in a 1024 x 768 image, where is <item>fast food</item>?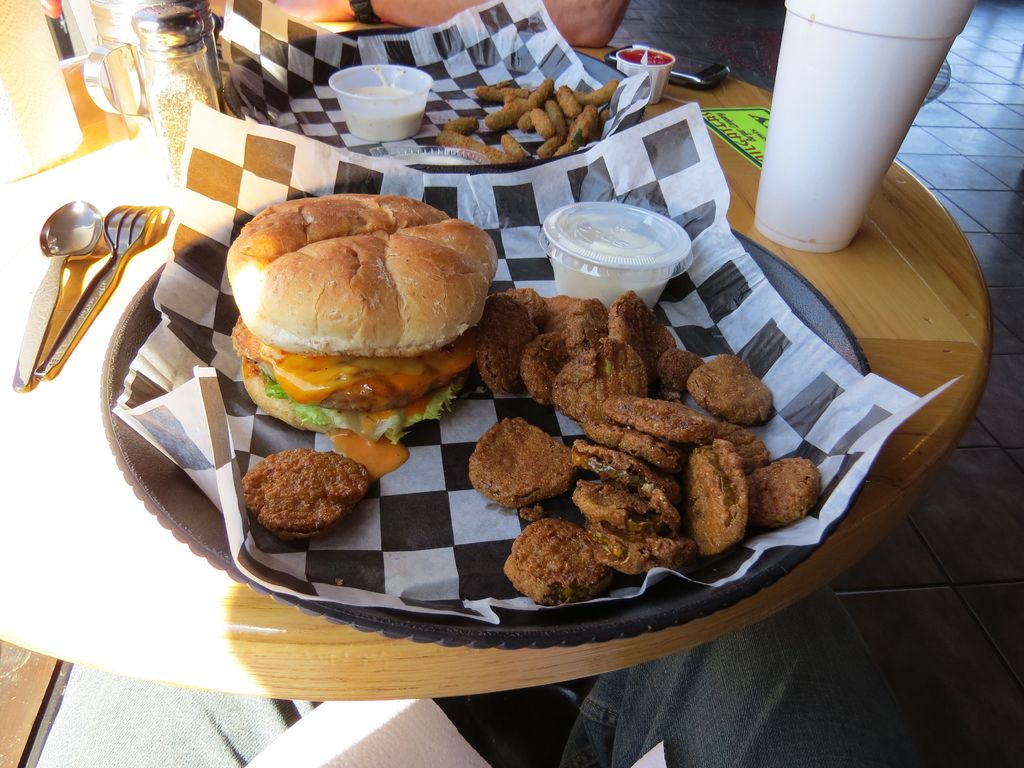
locate(565, 116, 609, 143).
